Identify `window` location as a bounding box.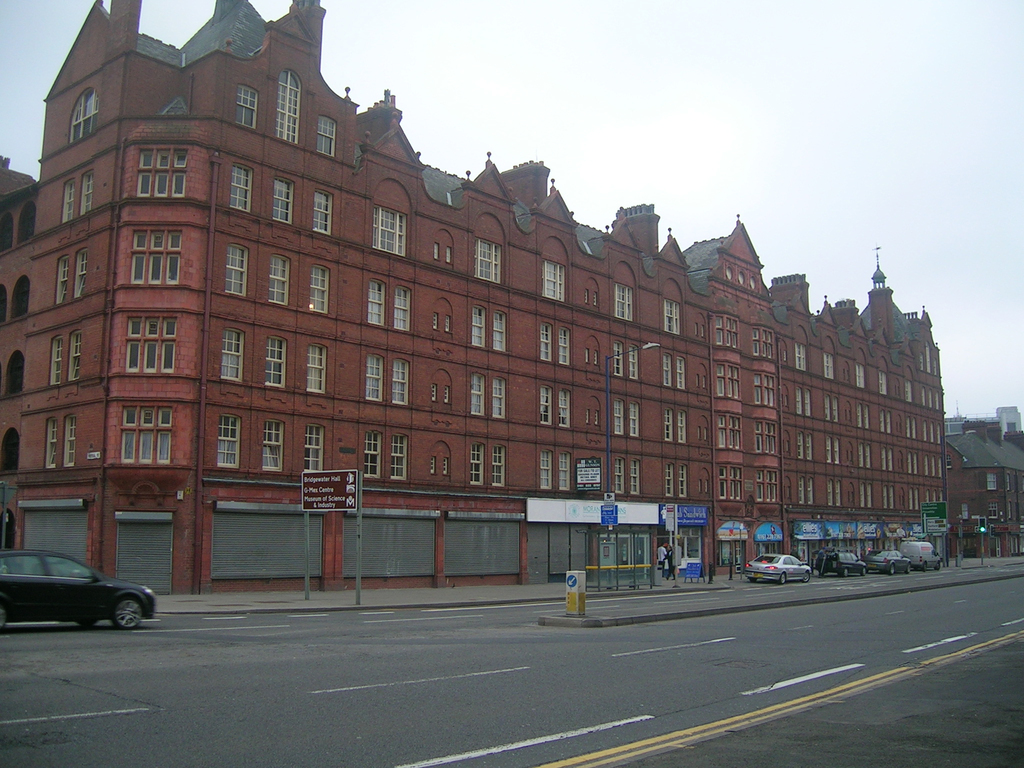
rect(1, 352, 24, 394).
